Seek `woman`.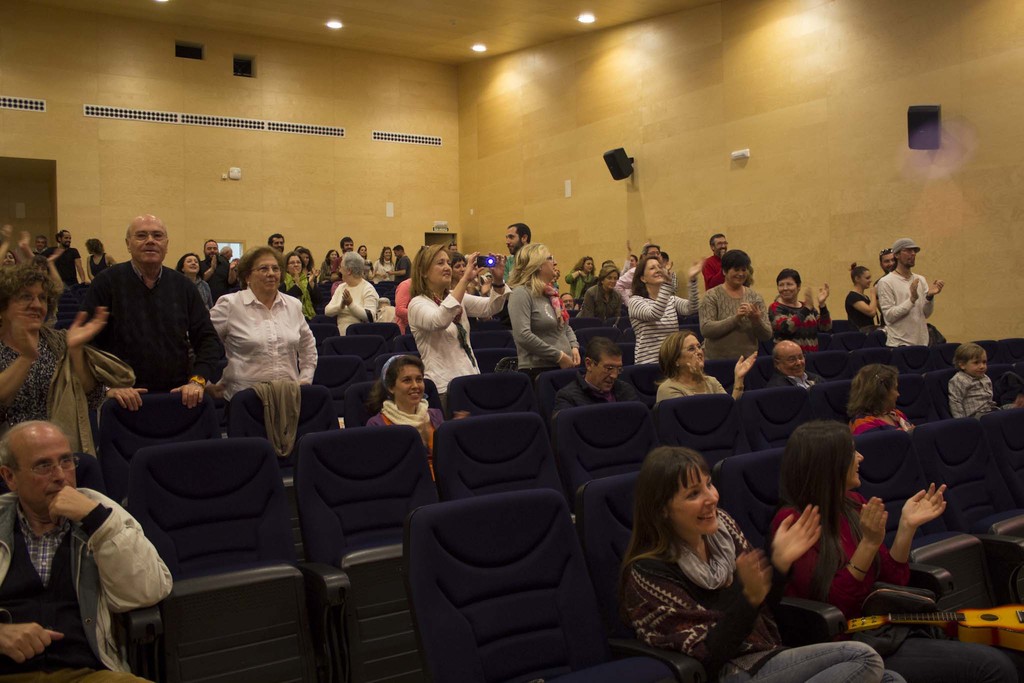
rect(845, 258, 881, 334).
